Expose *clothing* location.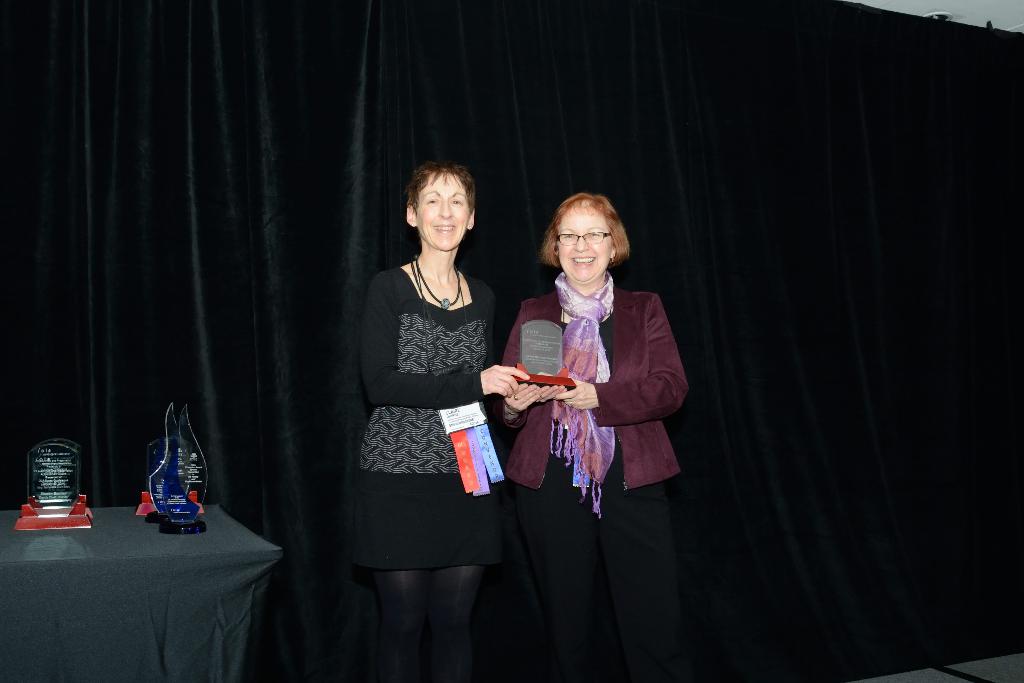
Exposed at bbox(513, 257, 683, 530).
